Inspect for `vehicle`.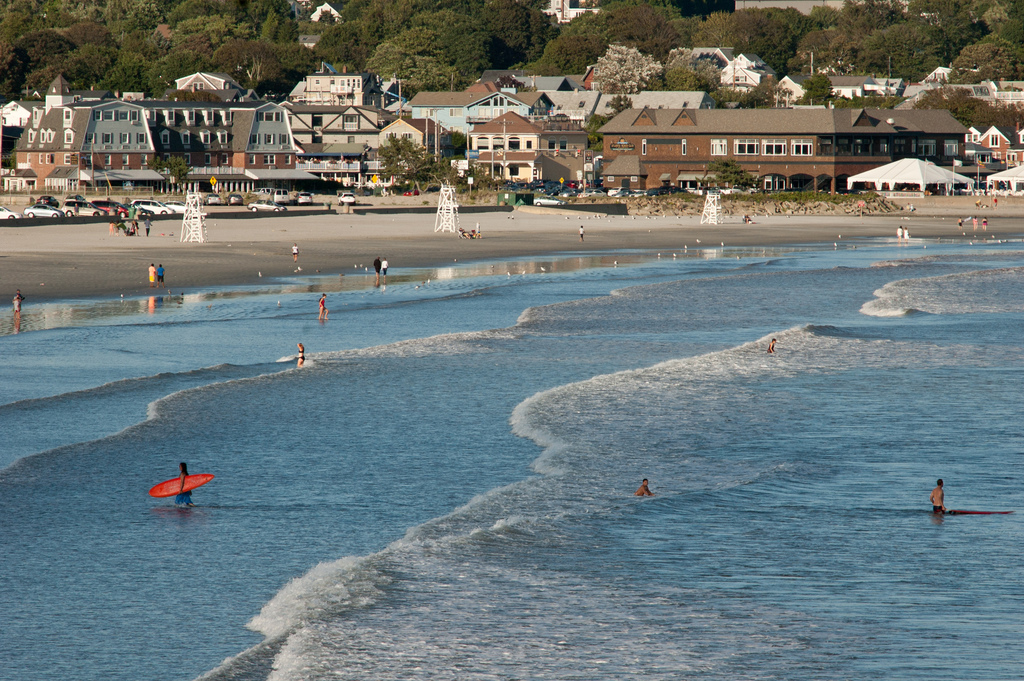
Inspection: box(38, 193, 56, 208).
